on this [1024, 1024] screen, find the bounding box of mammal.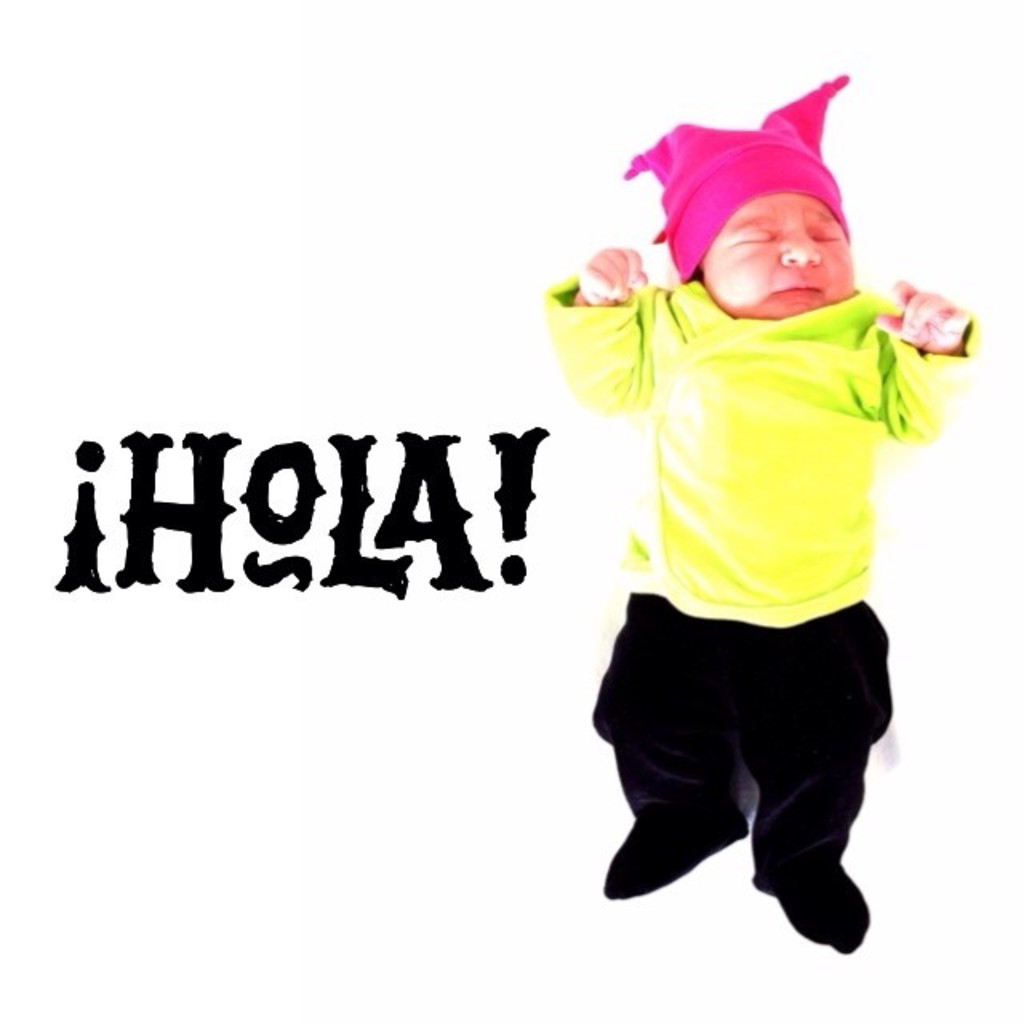
Bounding box: locate(523, 94, 981, 955).
